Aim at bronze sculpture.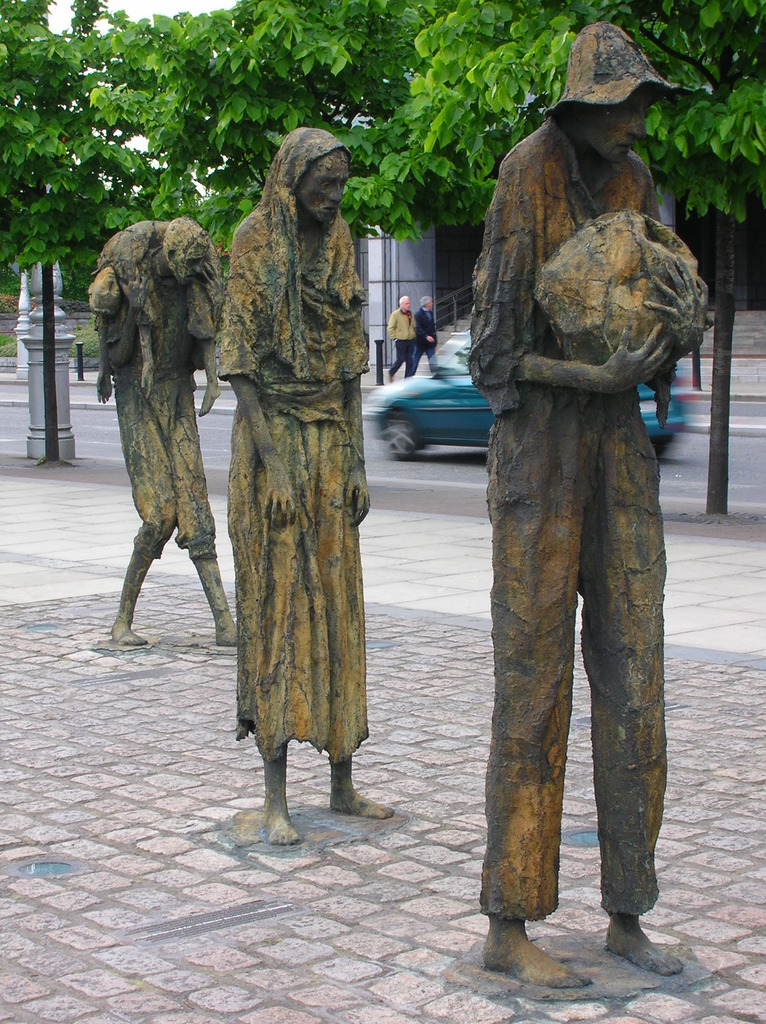
Aimed at select_region(85, 211, 243, 652).
